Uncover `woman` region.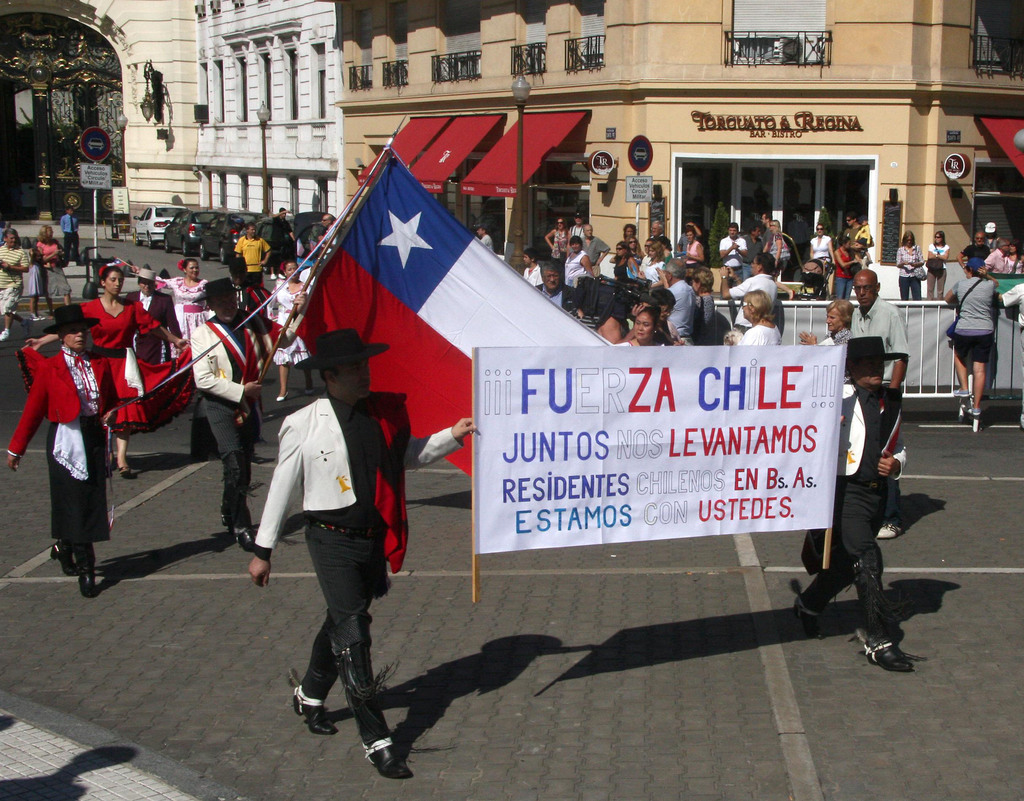
Uncovered: <region>158, 260, 207, 338</region>.
